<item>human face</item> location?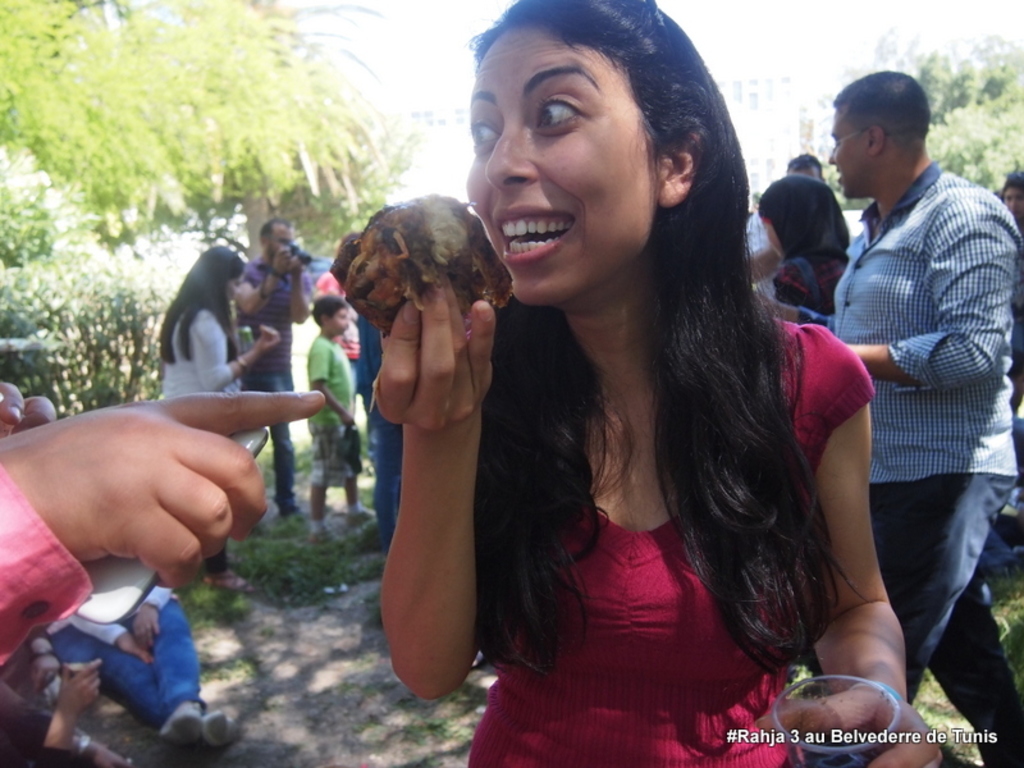
pyautogui.locateOnScreen(463, 22, 652, 301)
